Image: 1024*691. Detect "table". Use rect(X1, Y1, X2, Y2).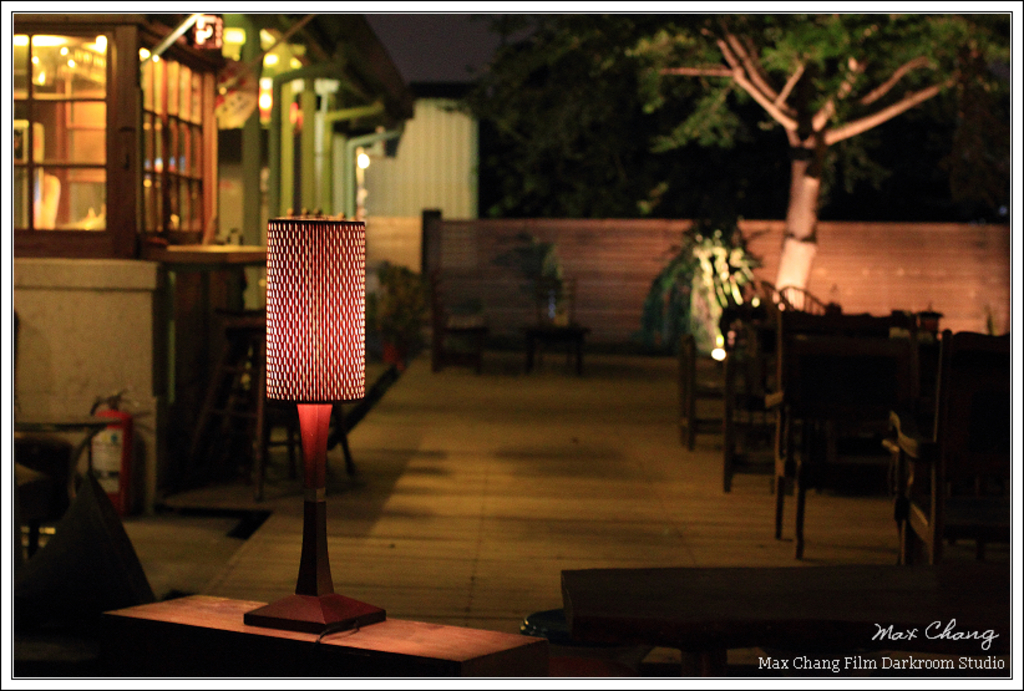
rect(91, 210, 552, 687).
